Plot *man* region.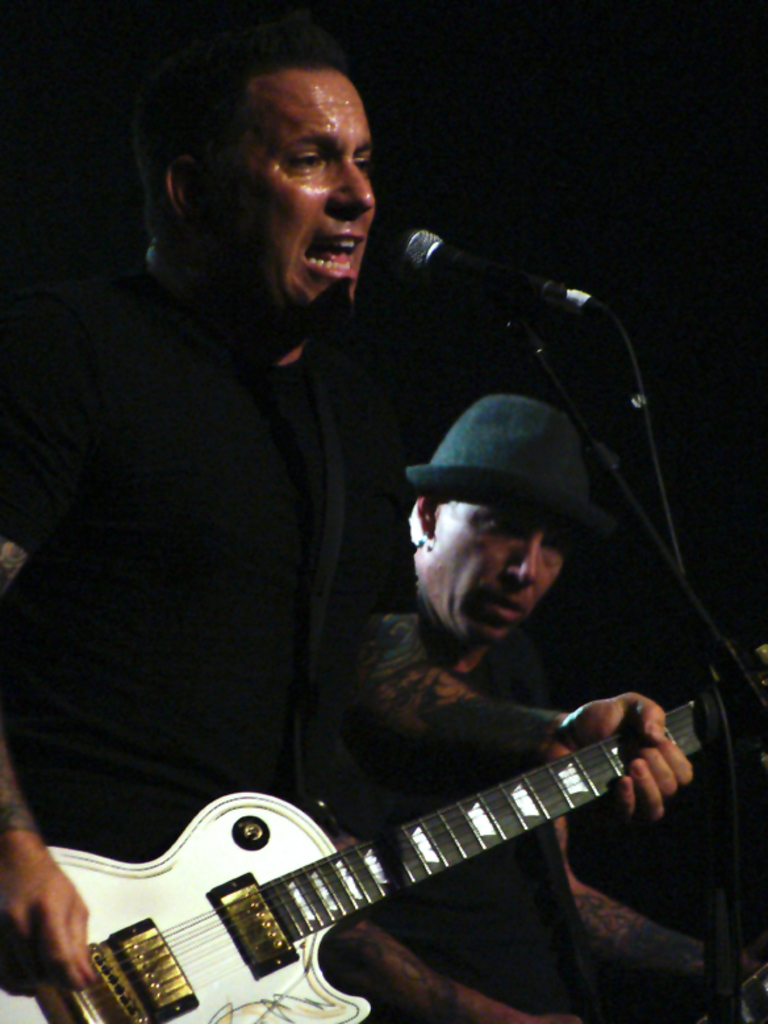
Plotted at box(34, 89, 663, 1023).
